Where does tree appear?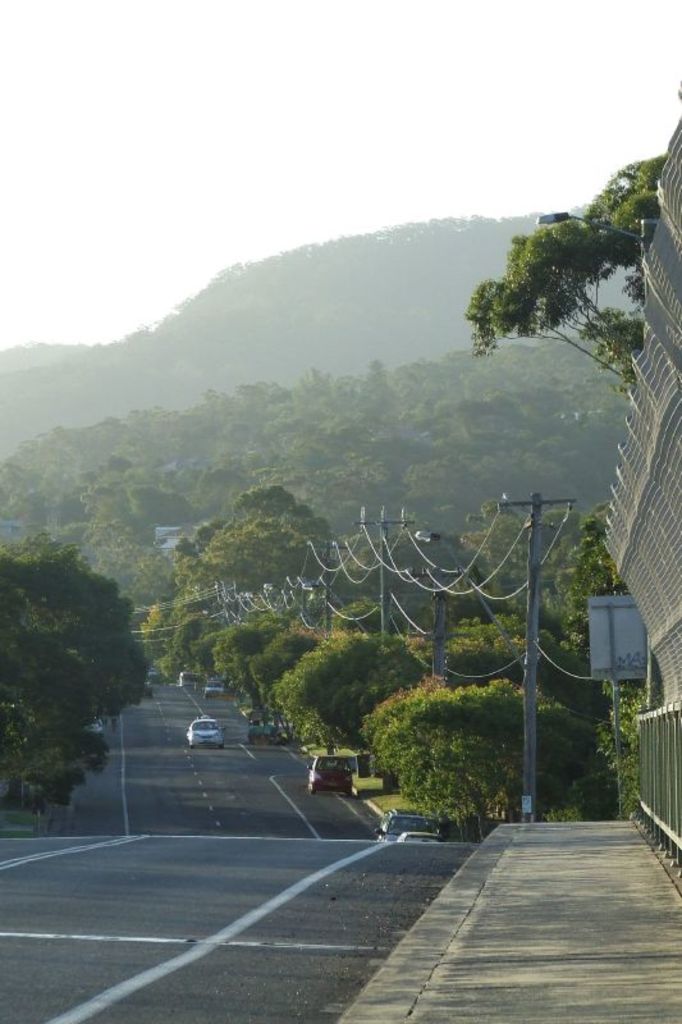
Appears at (590,668,669,818).
